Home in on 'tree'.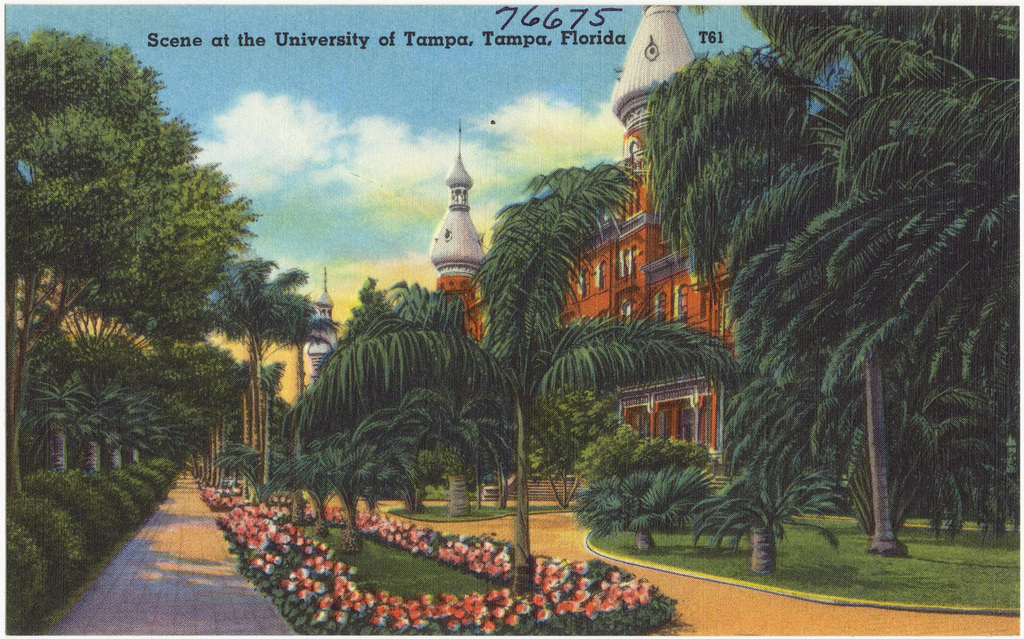
Homed in at locate(568, 421, 714, 477).
